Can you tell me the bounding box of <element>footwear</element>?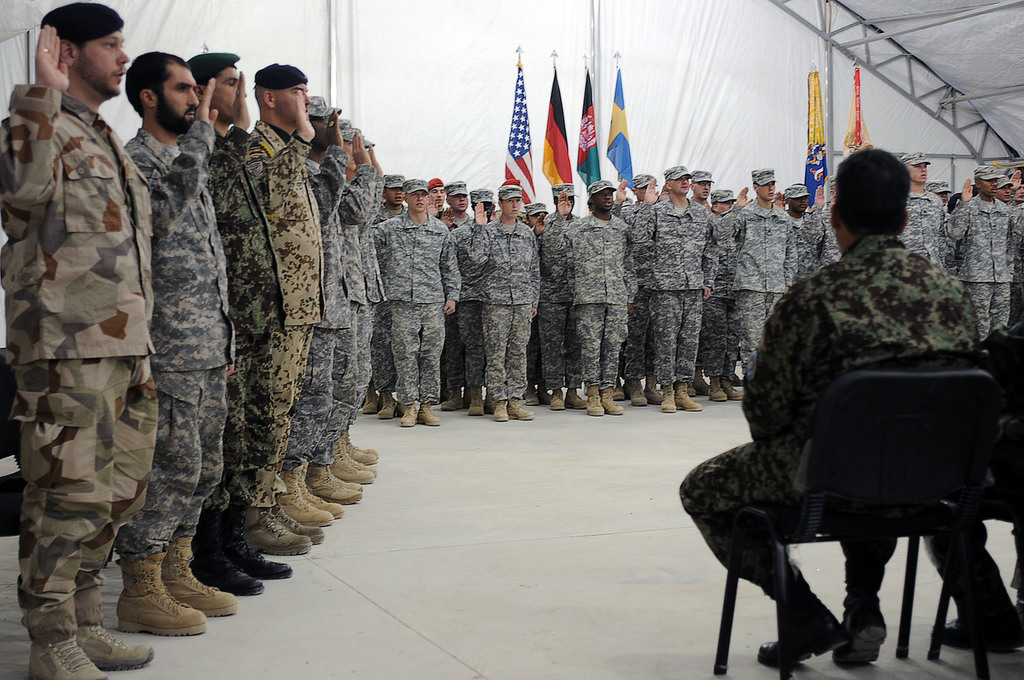
box(590, 391, 602, 416).
